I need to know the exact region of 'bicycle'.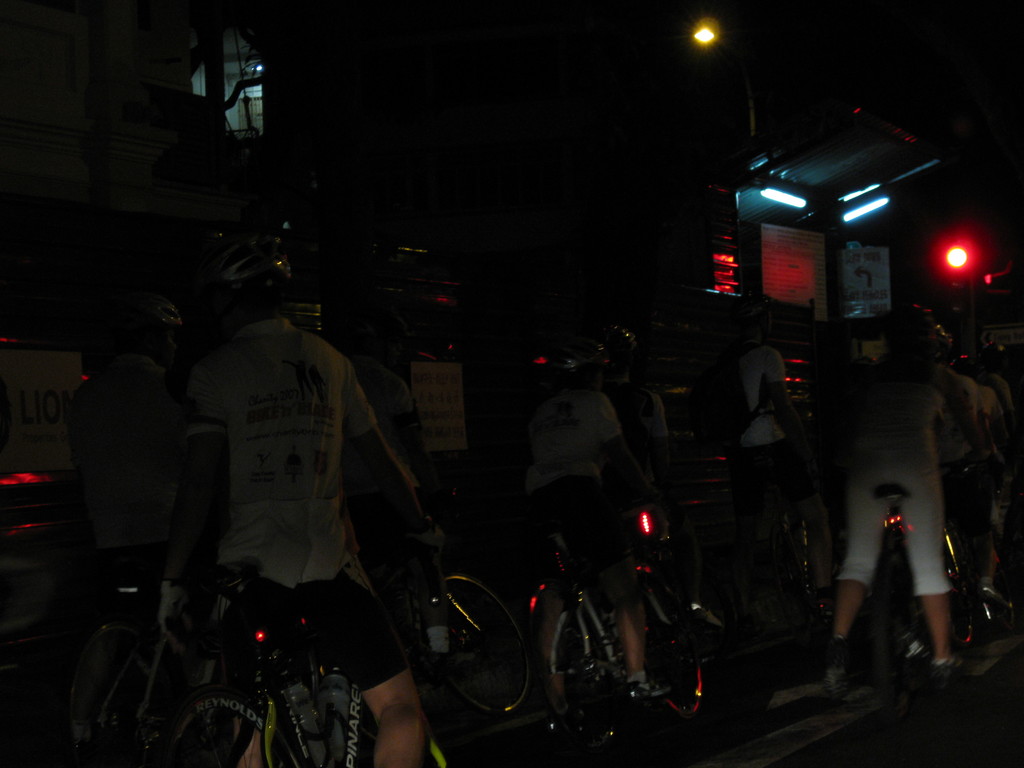
Region: [left=536, top=522, right=702, bottom=748].
